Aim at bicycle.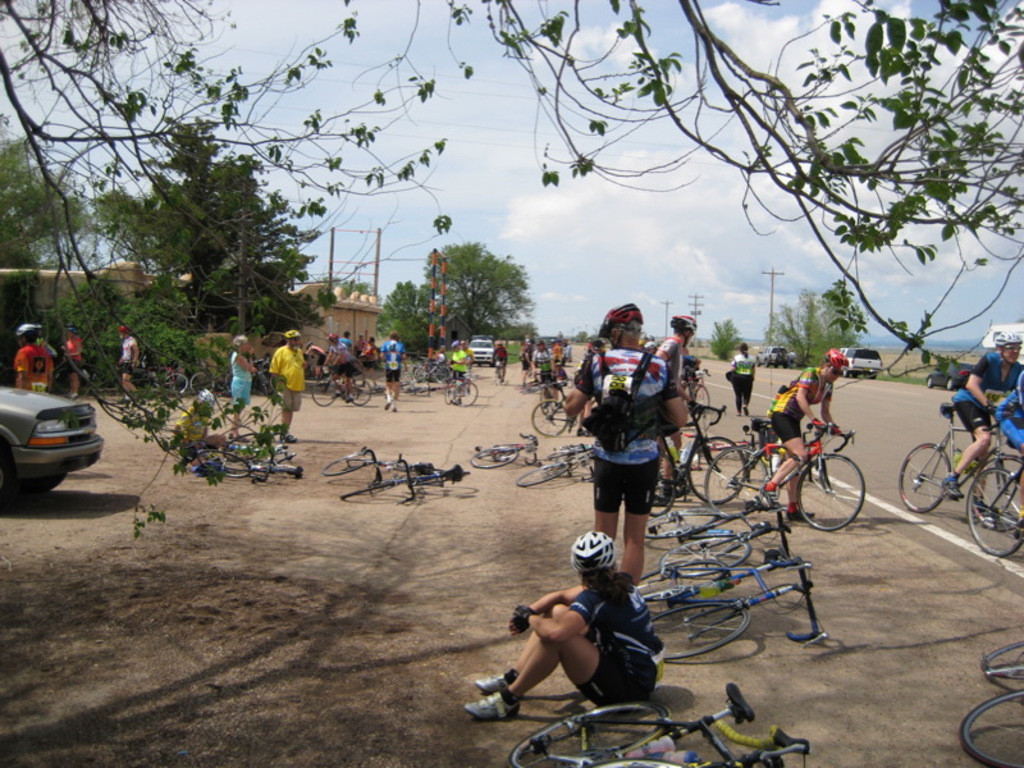
Aimed at [left=431, top=372, right=476, bottom=404].
